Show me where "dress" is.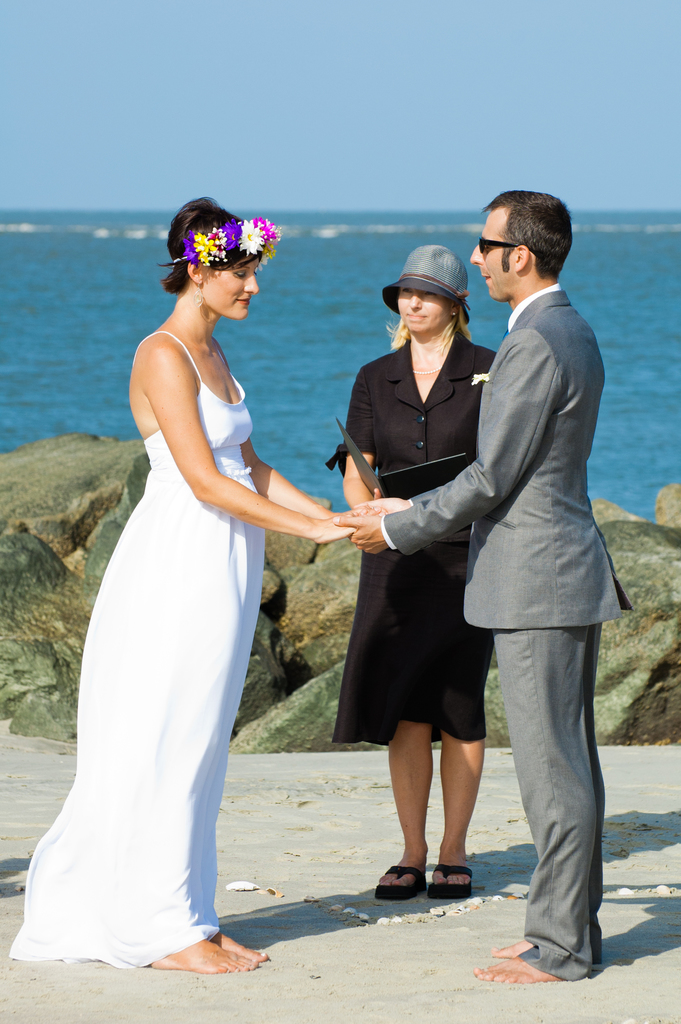
"dress" is at select_region(5, 330, 267, 966).
